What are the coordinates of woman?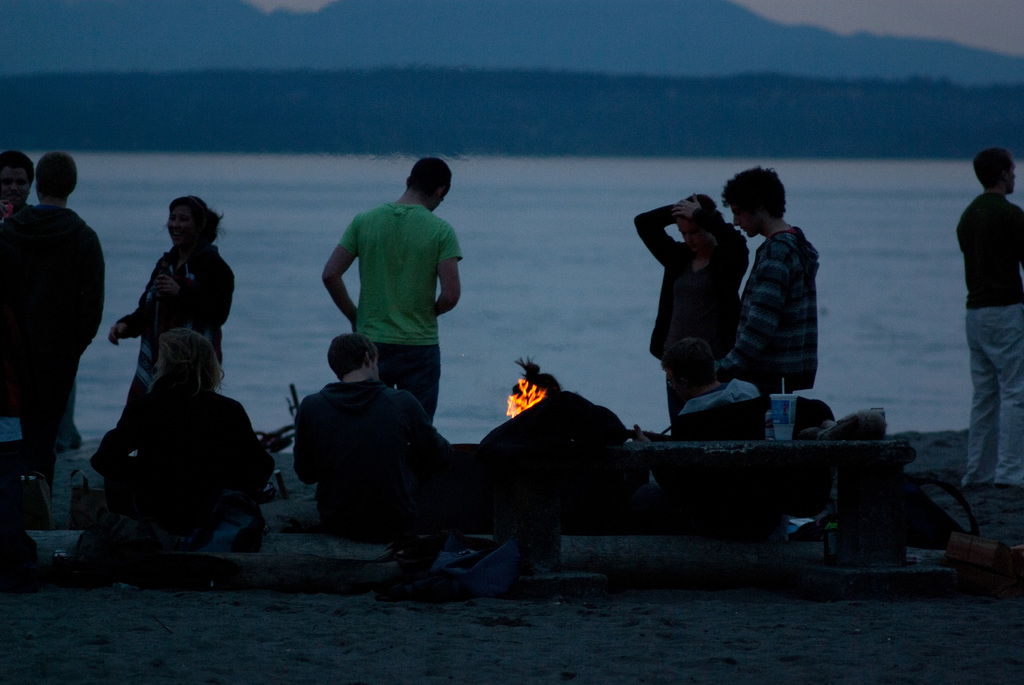
l=629, t=194, r=757, b=439.
